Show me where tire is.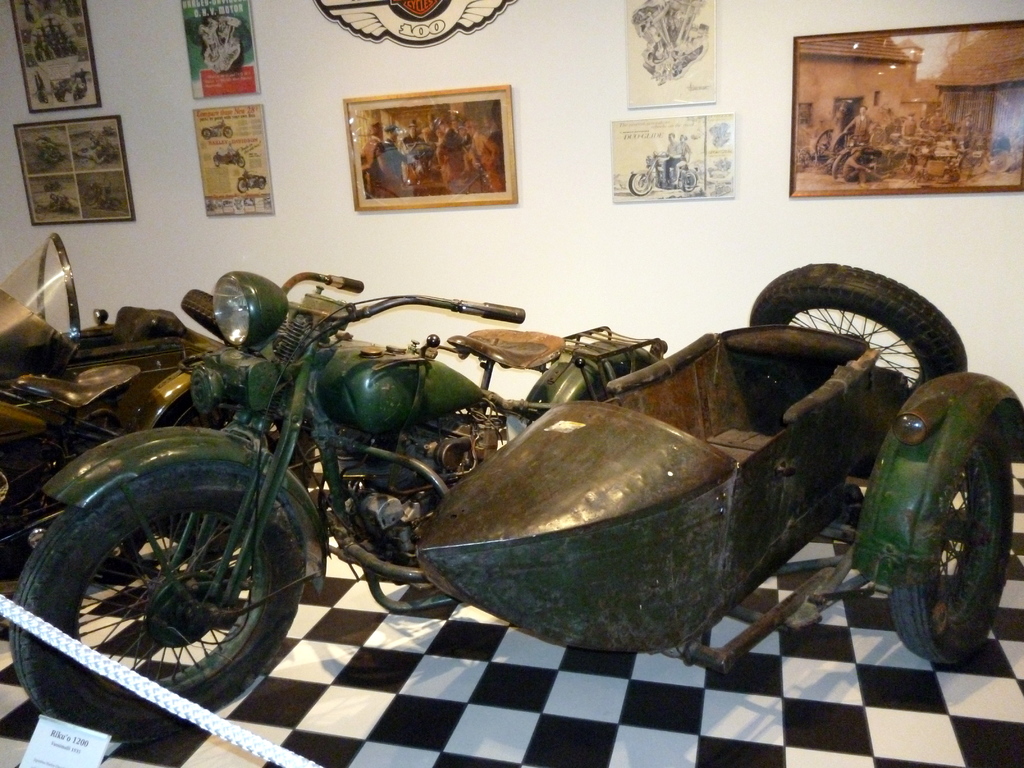
tire is at locate(892, 409, 1012, 664).
